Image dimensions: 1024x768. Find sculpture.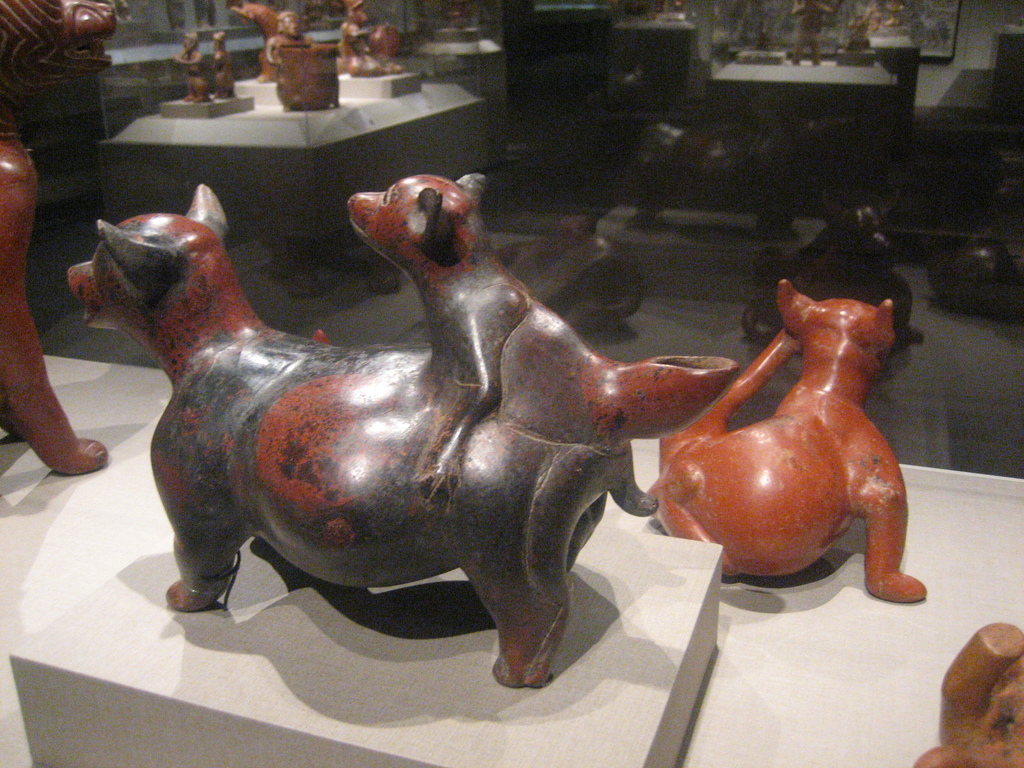
[911, 615, 1023, 767].
